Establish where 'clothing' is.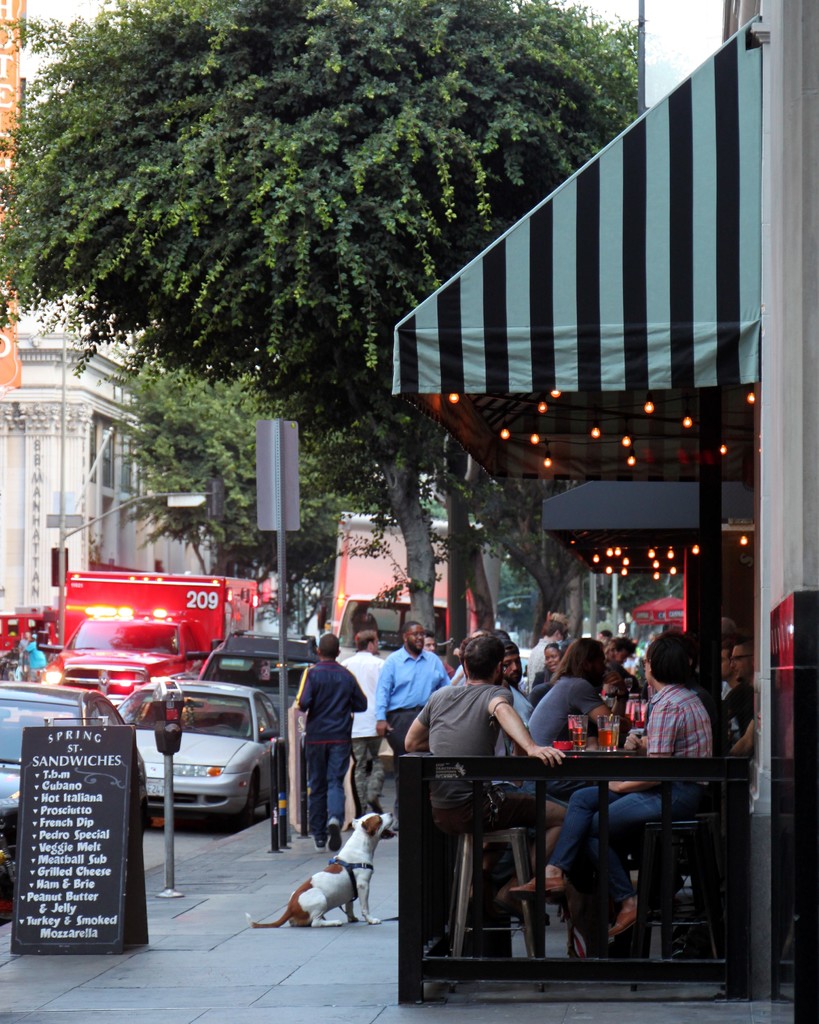
Established at <box>301,655,370,739</box>.
